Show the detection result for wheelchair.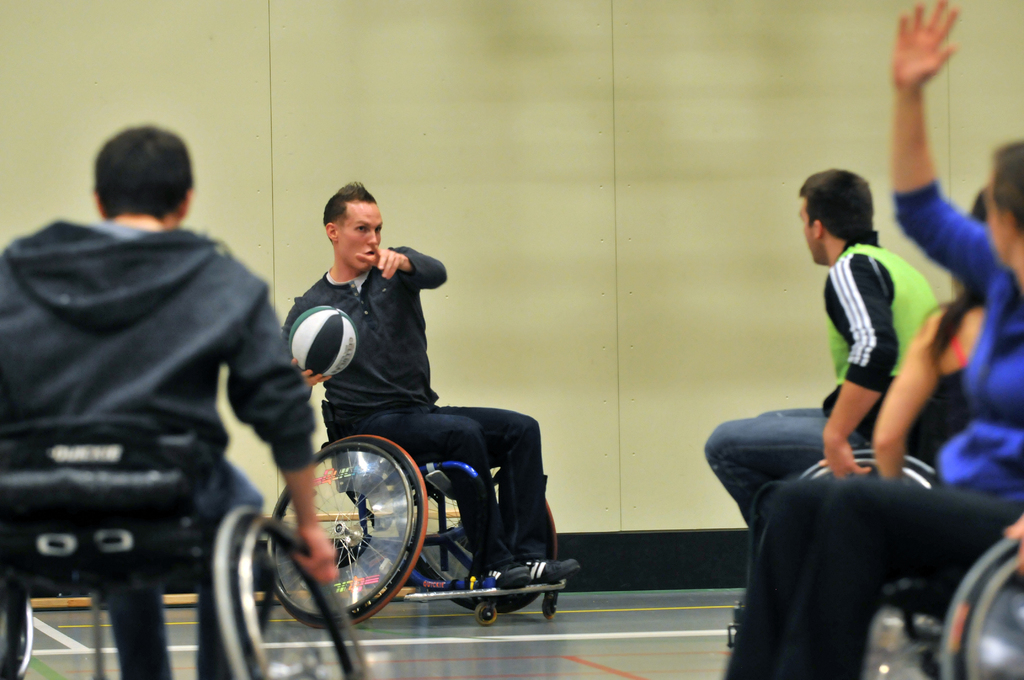
pyautogui.locateOnScreen(806, 446, 961, 679).
